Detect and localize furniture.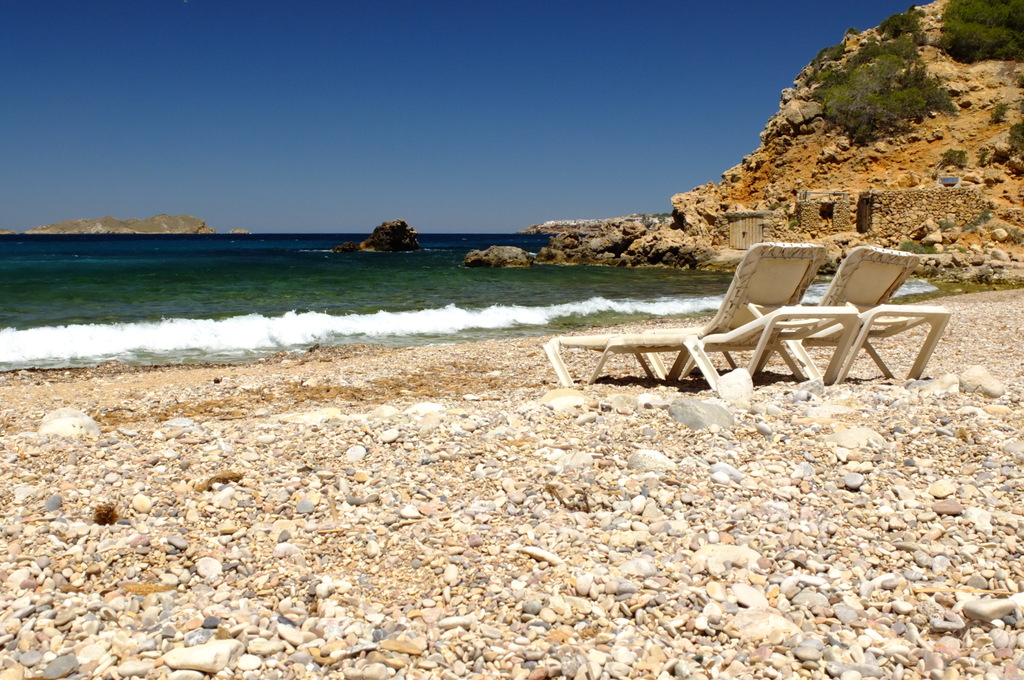
Localized at locate(541, 243, 857, 390).
